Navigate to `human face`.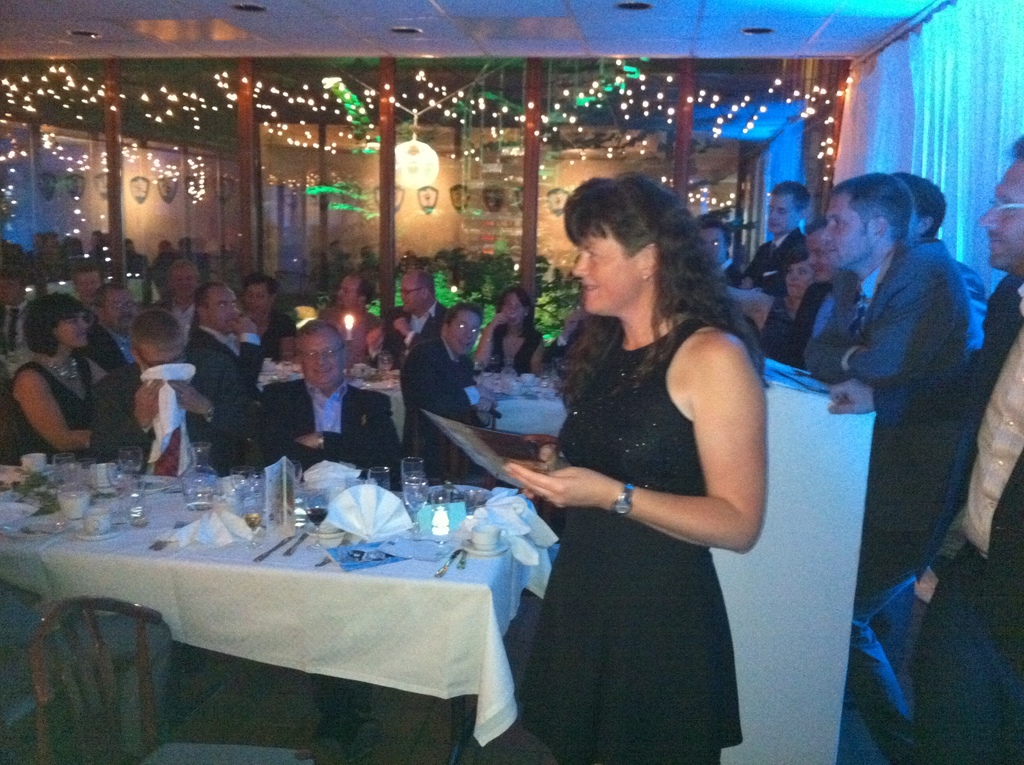
Navigation target: 171 262 197 300.
